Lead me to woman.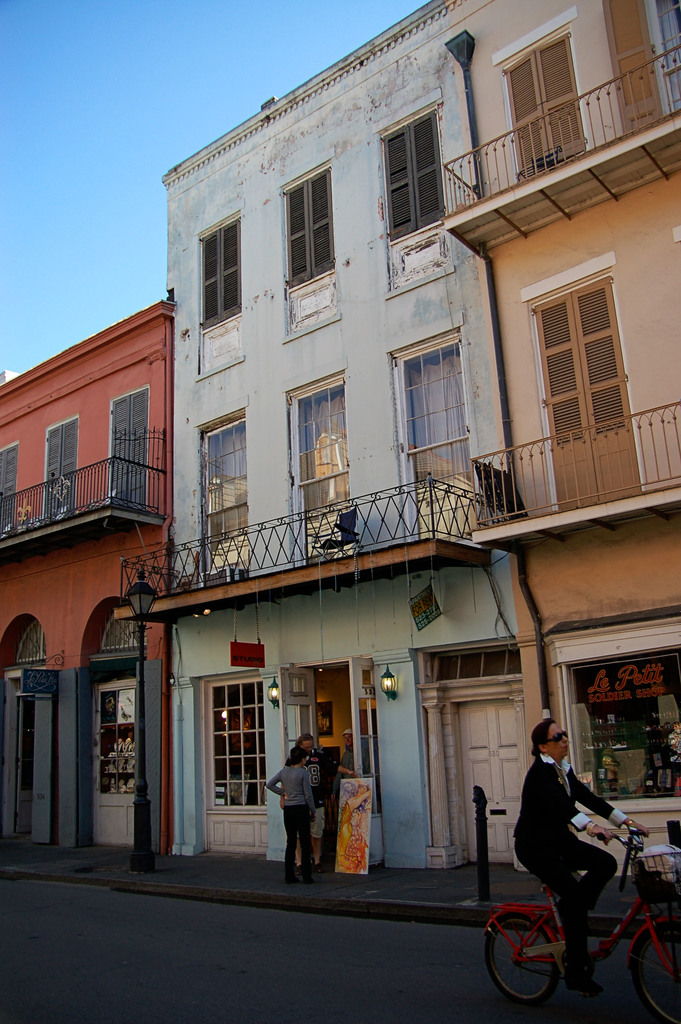
Lead to {"x1": 510, "y1": 721, "x2": 646, "y2": 1000}.
